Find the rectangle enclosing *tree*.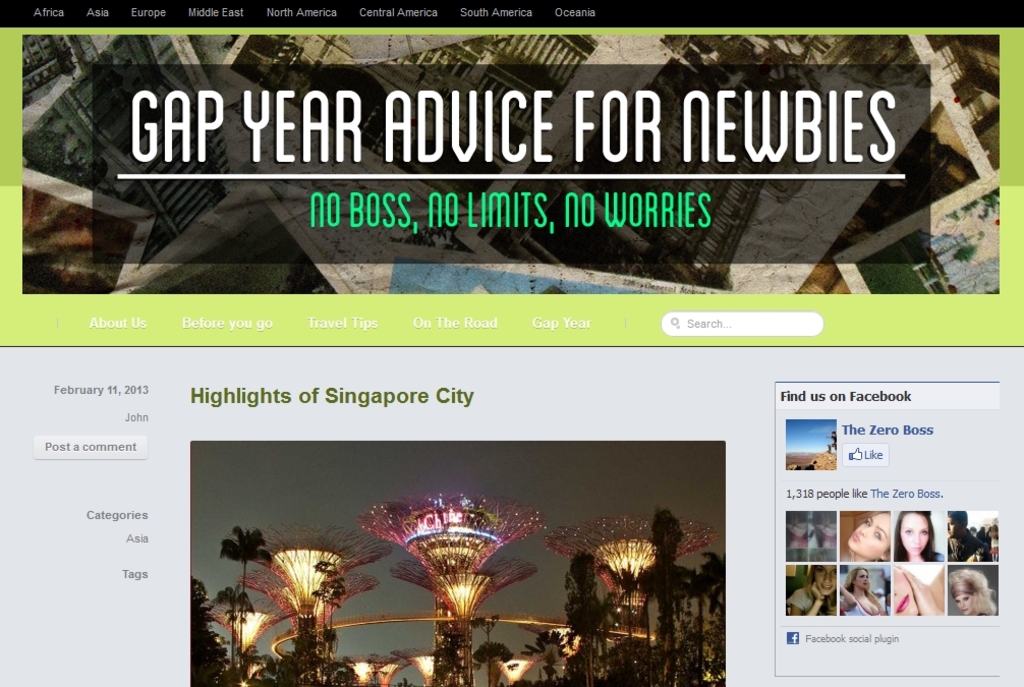
bbox=[684, 547, 740, 686].
